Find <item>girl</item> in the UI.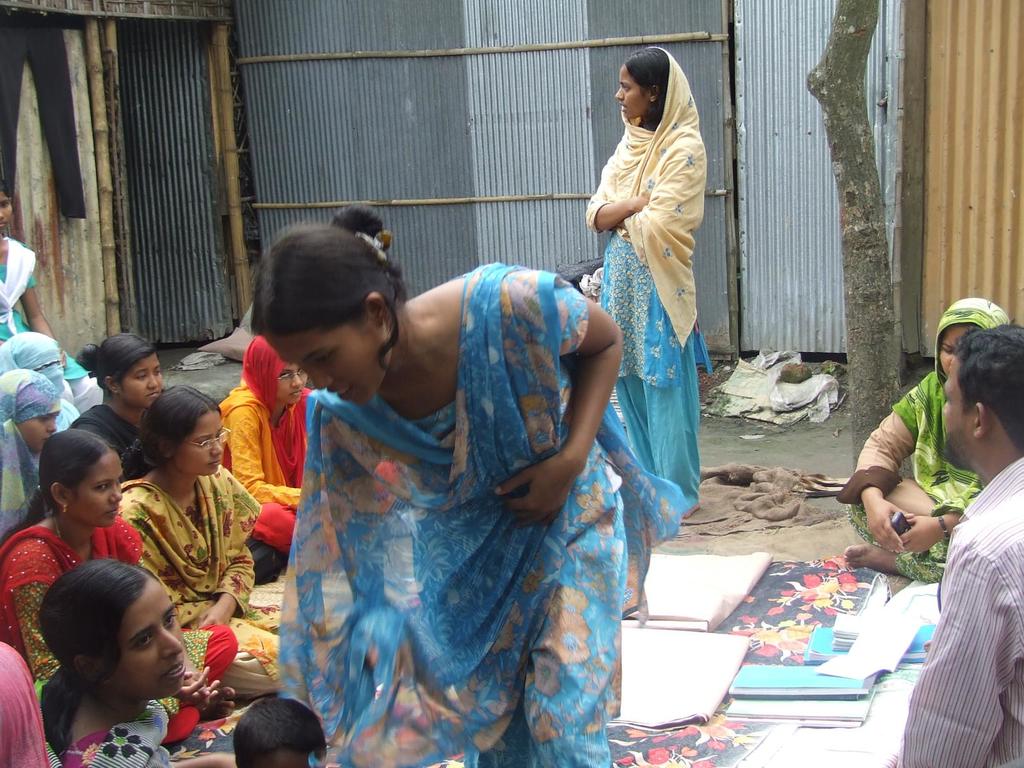
UI element at x1=0 y1=179 x2=54 y2=344.
